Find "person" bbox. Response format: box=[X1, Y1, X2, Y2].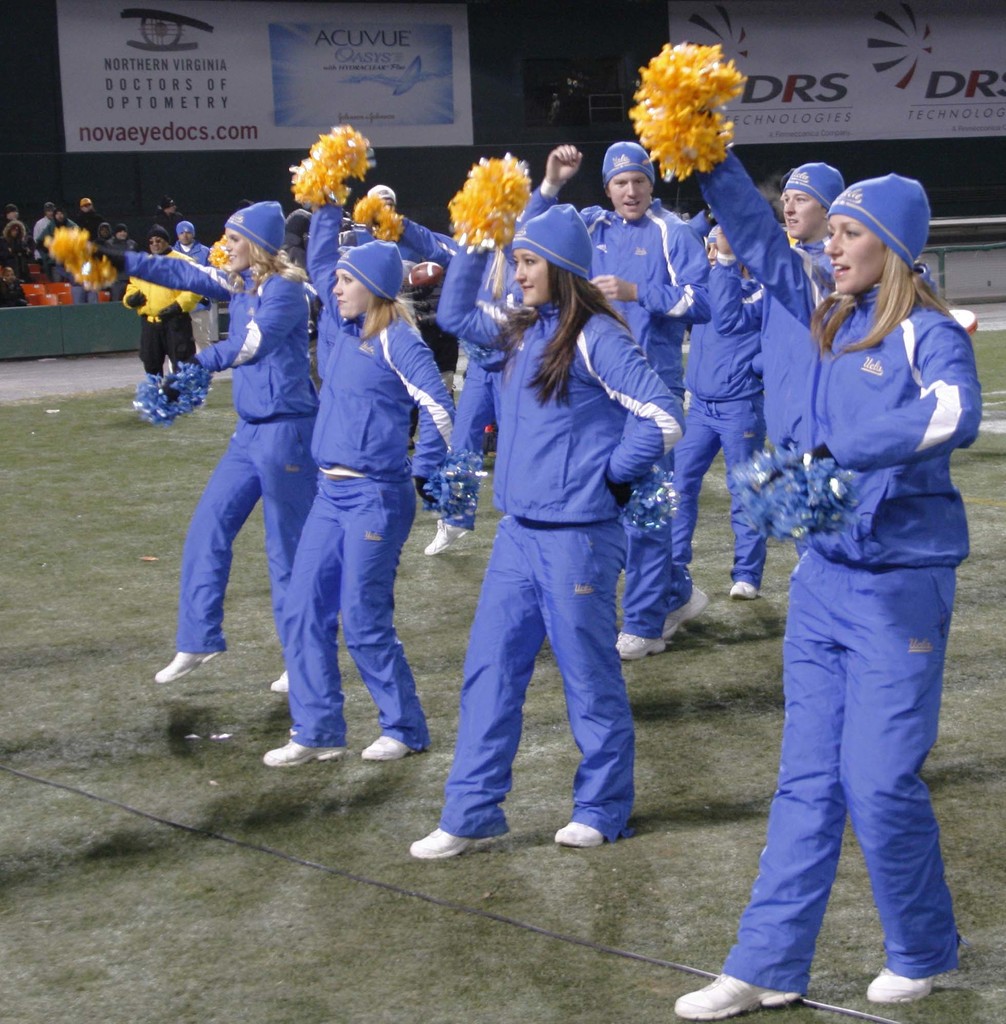
box=[635, 38, 996, 1023].
